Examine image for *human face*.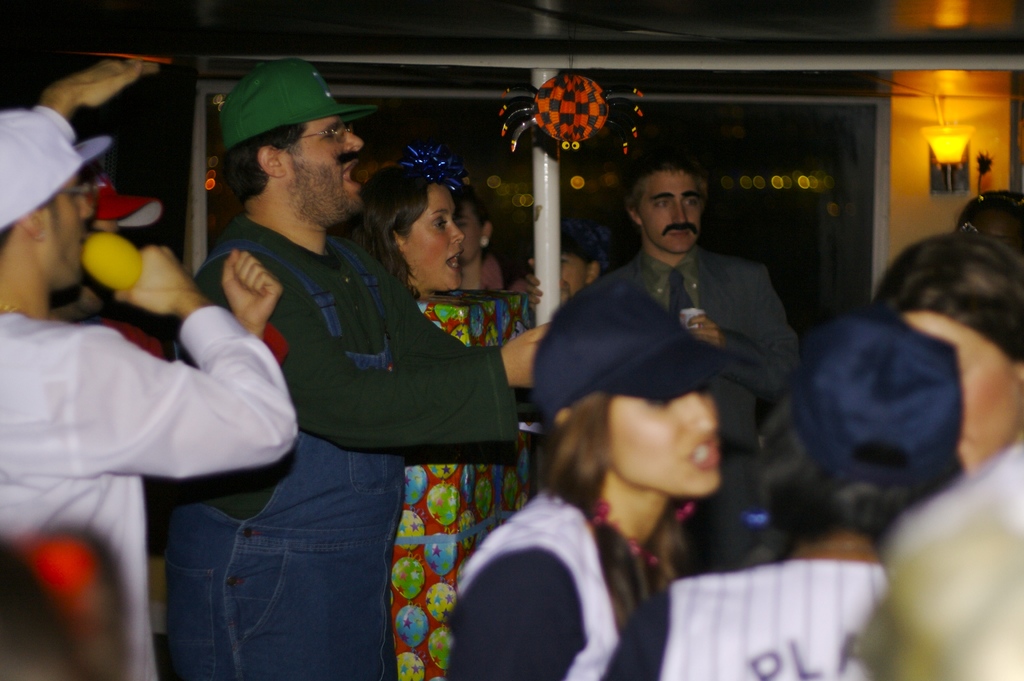
Examination result: region(408, 190, 467, 284).
